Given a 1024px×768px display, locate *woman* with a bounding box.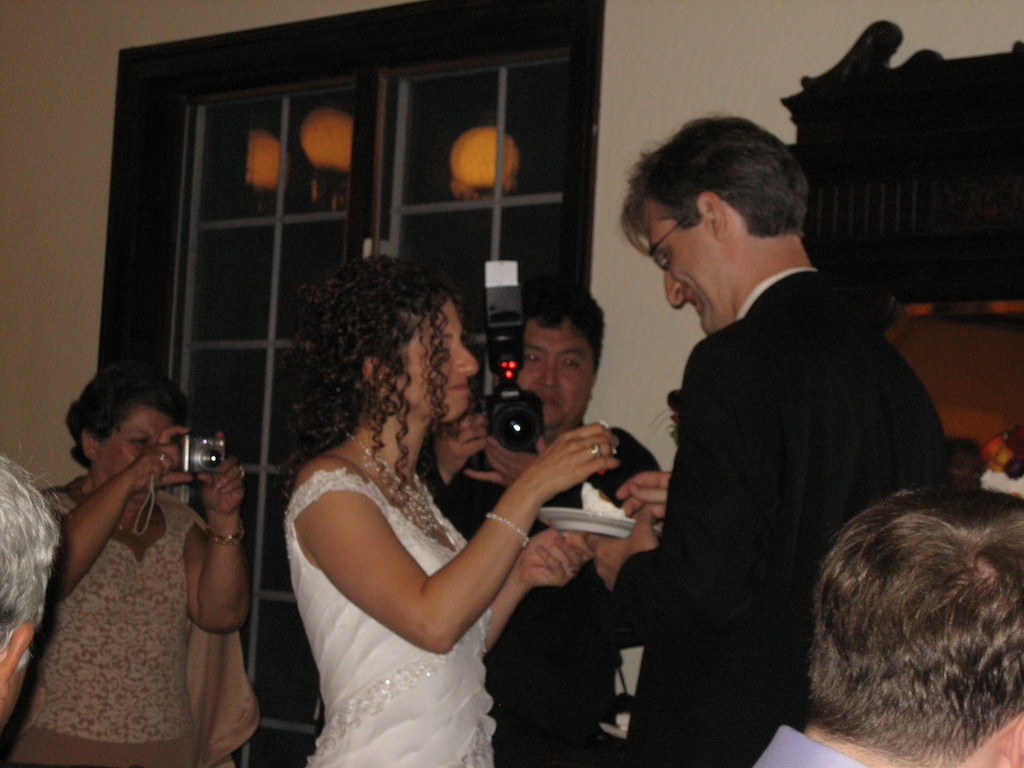
Located: select_region(14, 354, 248, 767).
